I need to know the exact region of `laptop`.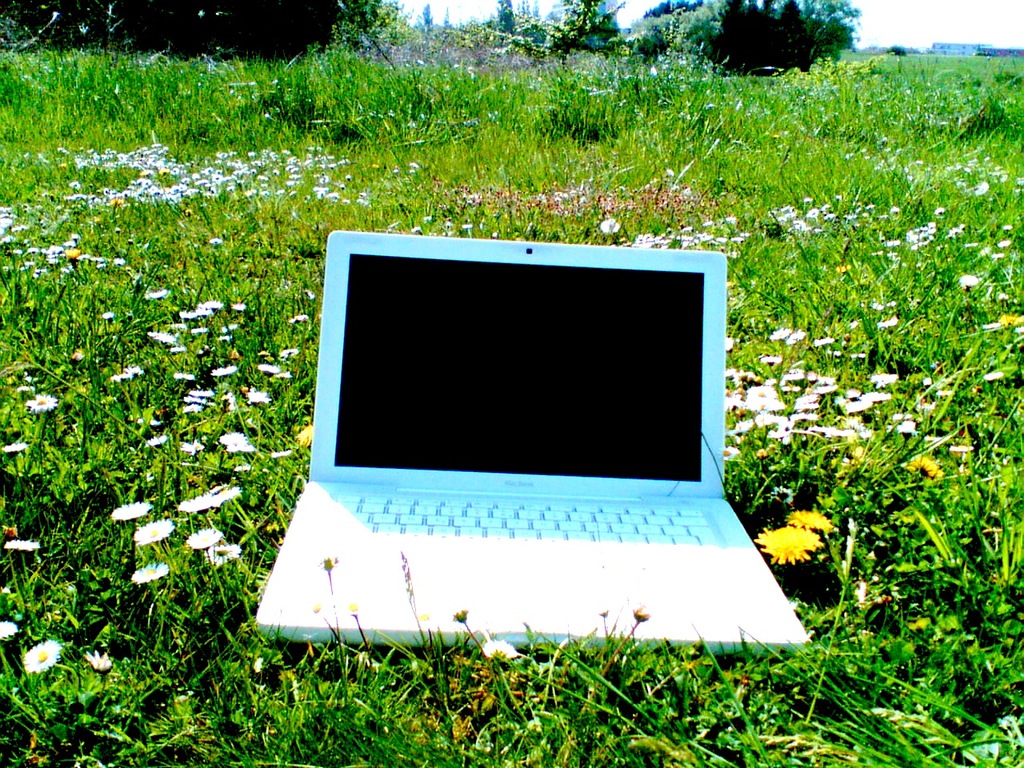
Region: l=291, t=224, r=797, b=656.
